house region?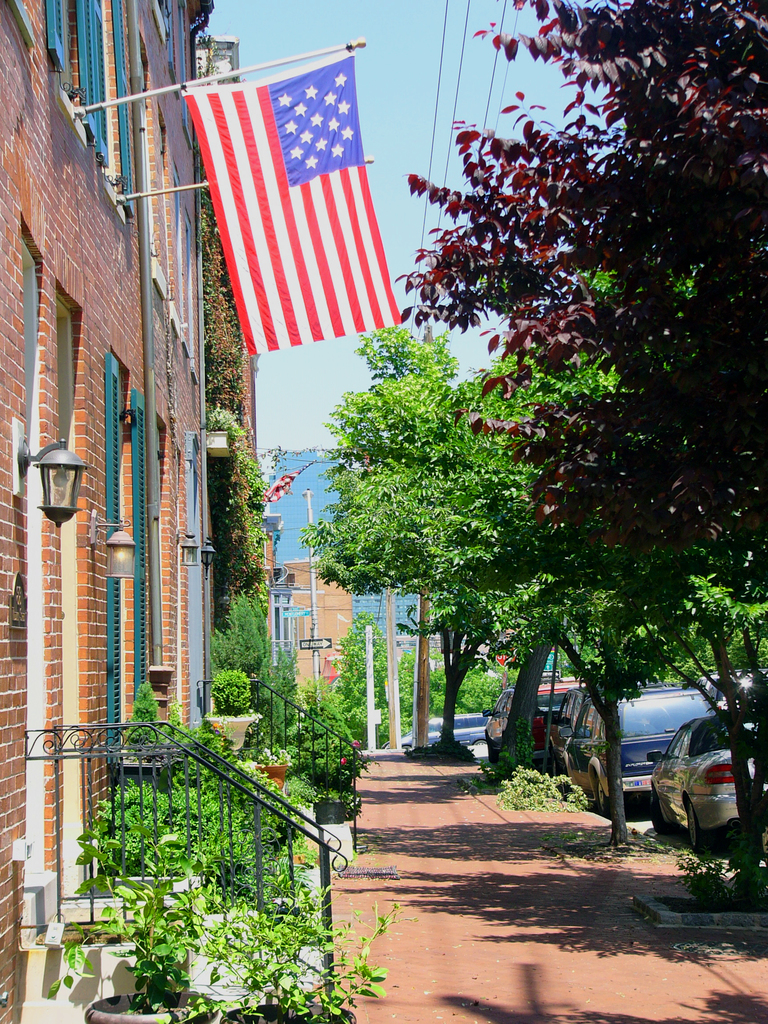
BBox(2, 0, 326, 1021)
